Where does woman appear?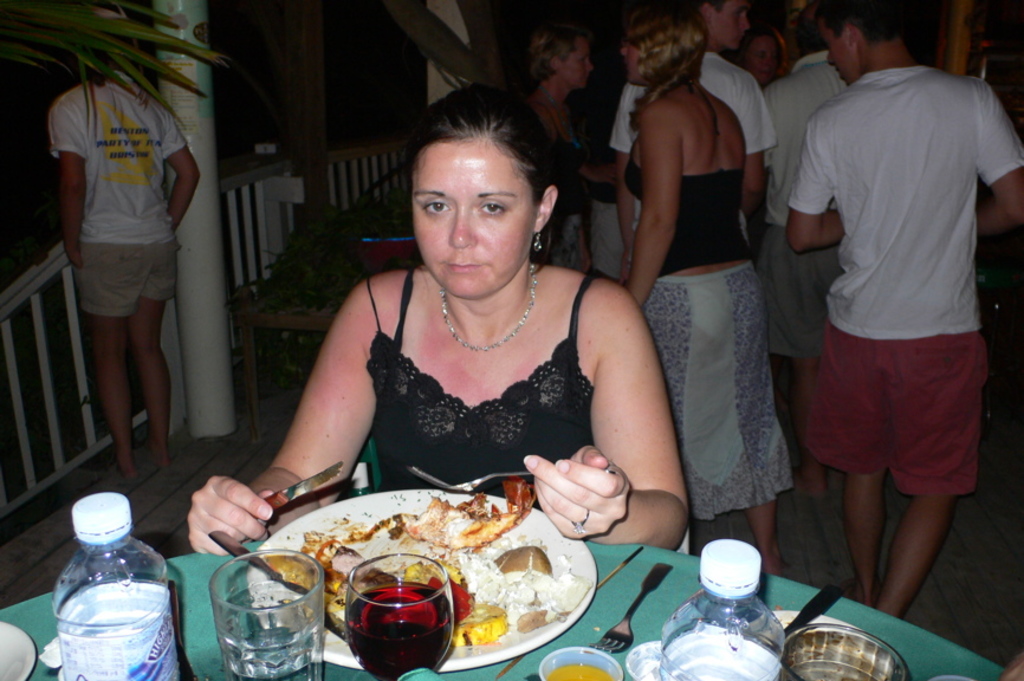
Appears at 597,0,795,589.
